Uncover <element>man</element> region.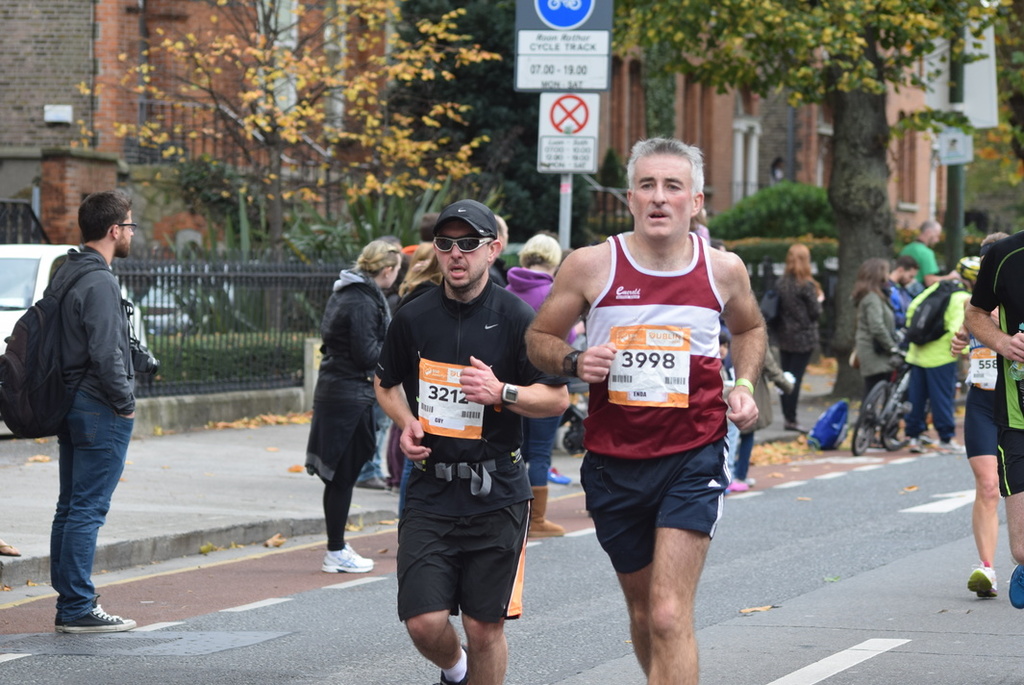
Uncovered: x1=890, y1=261, x2=927, y2=326.
